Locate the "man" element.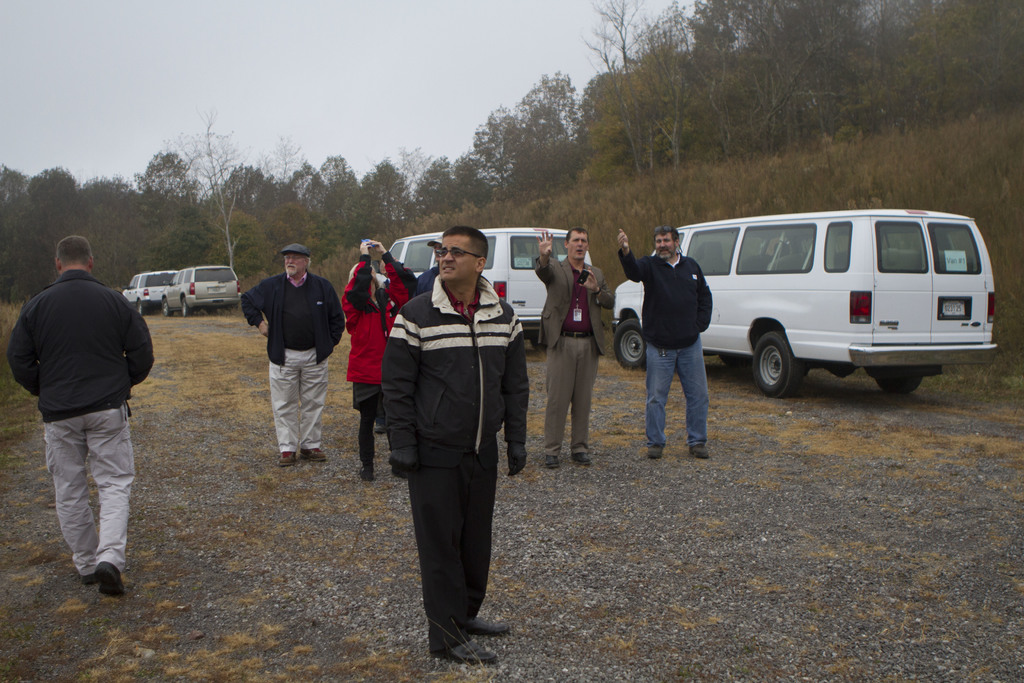
Element bbox: left=339, top=239, right=417, bottom=479.
